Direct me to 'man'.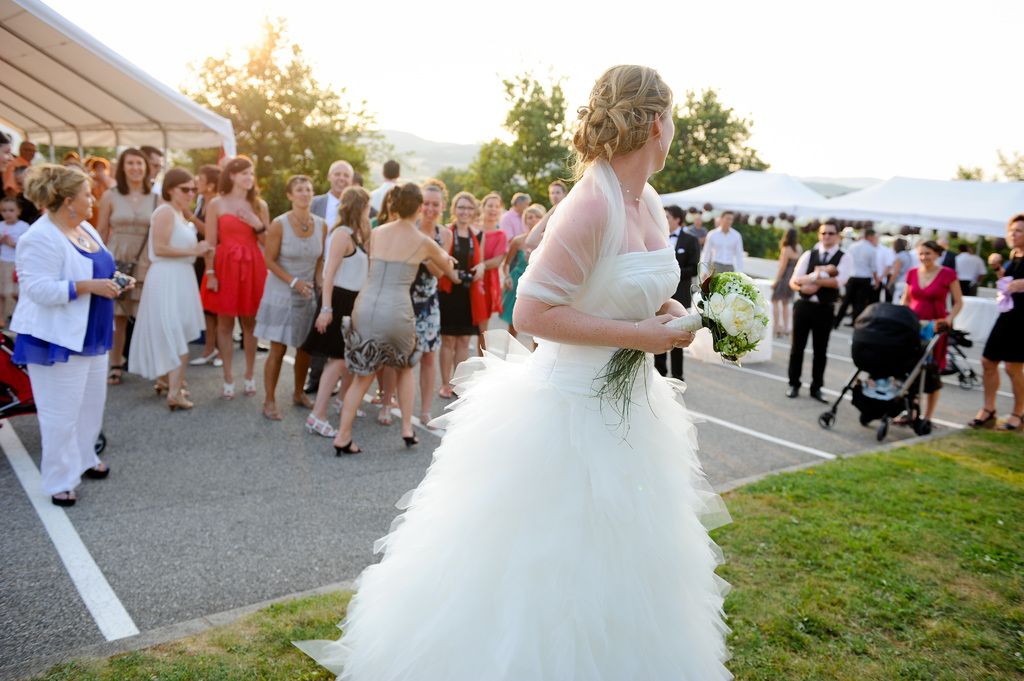
Direction: {"left": 684, "top": 211, "right": 708, "bottom": 253}.
